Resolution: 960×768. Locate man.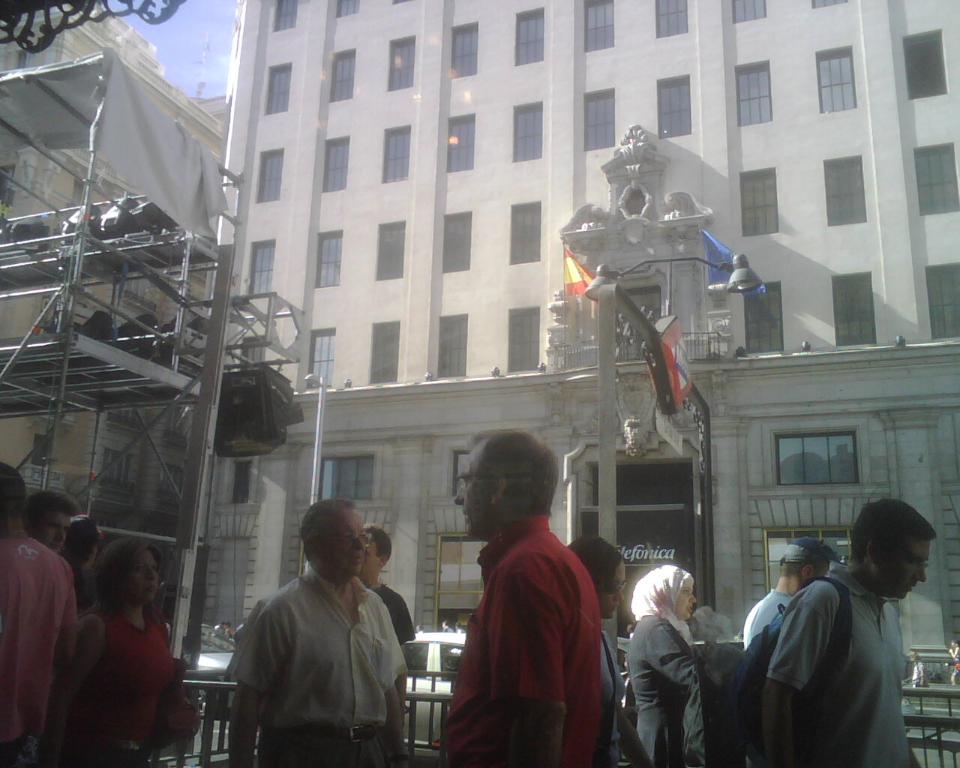
x1=737, y1=534, x2=840, y2=641.
